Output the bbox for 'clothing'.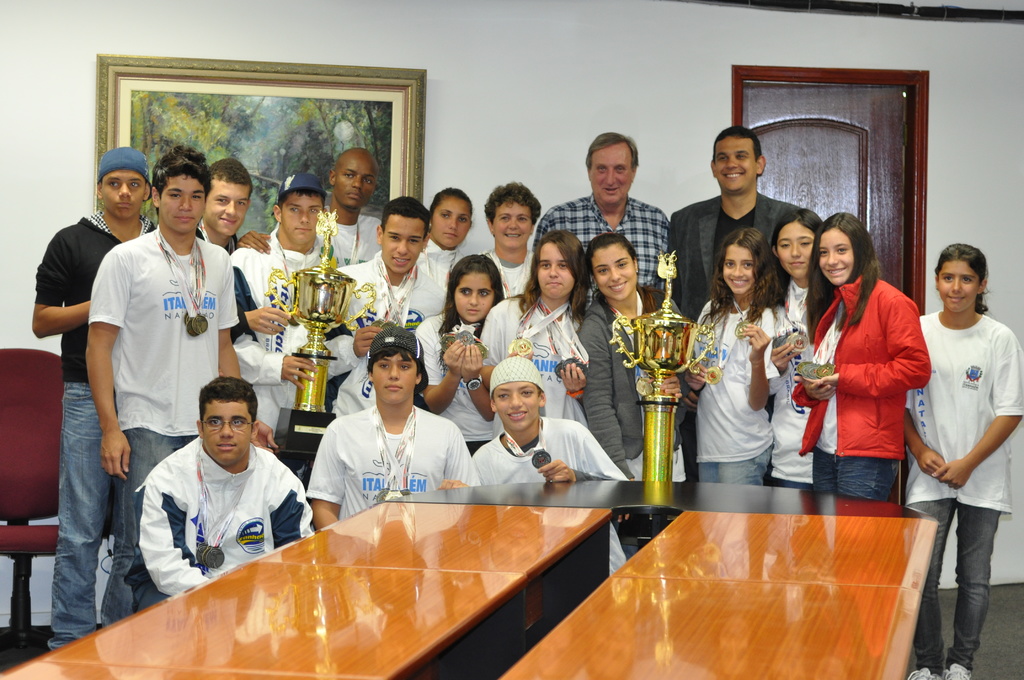
[left=666, top=182, right=812, bottom=477].
